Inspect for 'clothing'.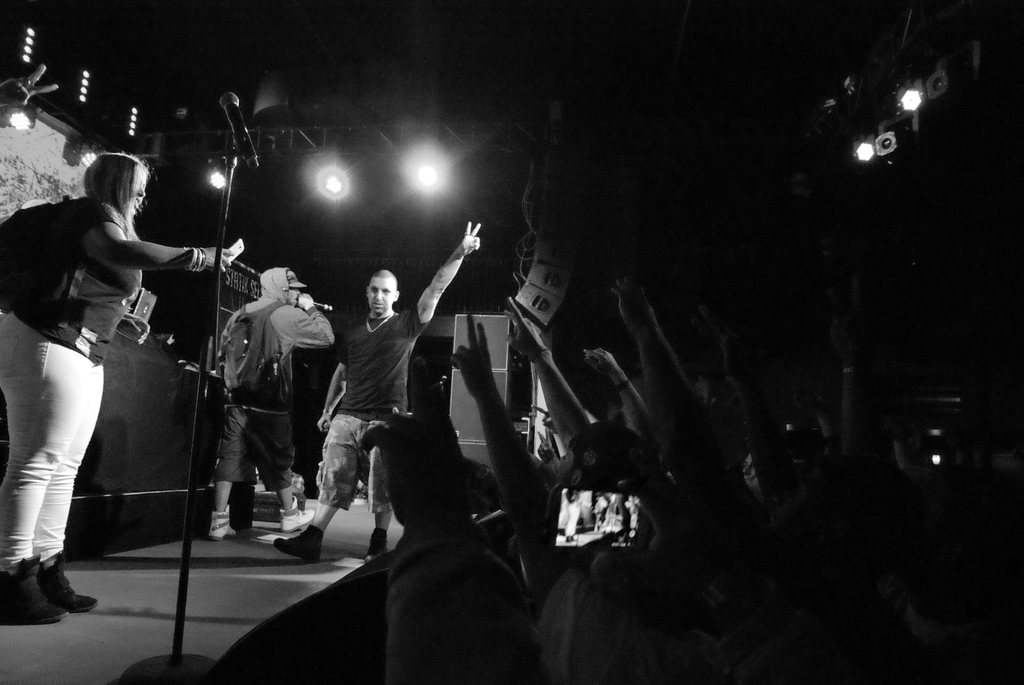
Inspection: detection(1, 197, 135, 579).
